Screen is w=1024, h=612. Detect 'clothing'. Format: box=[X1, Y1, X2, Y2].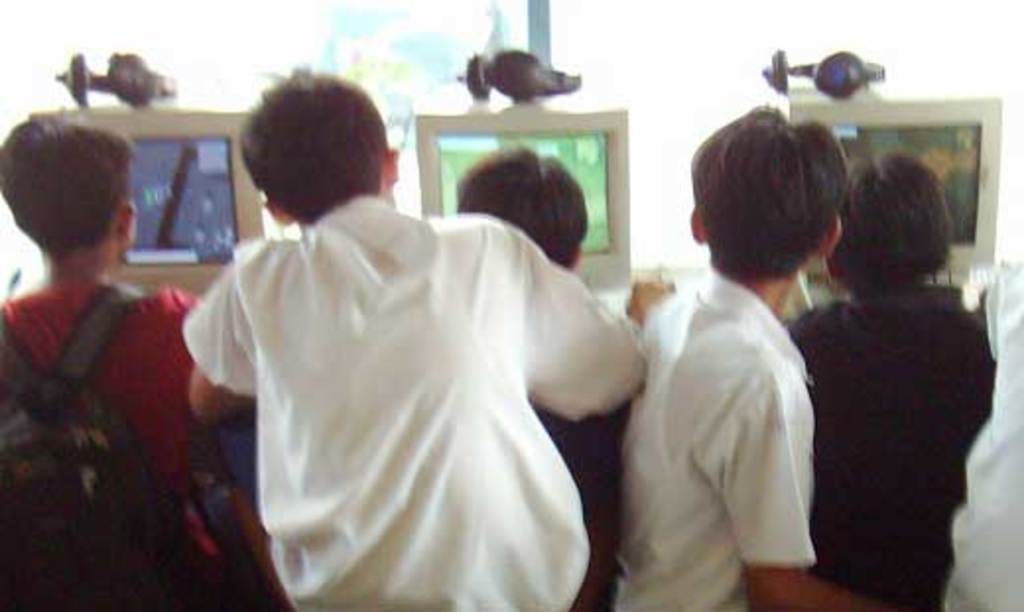
box=[616, 266, 813, 610].
